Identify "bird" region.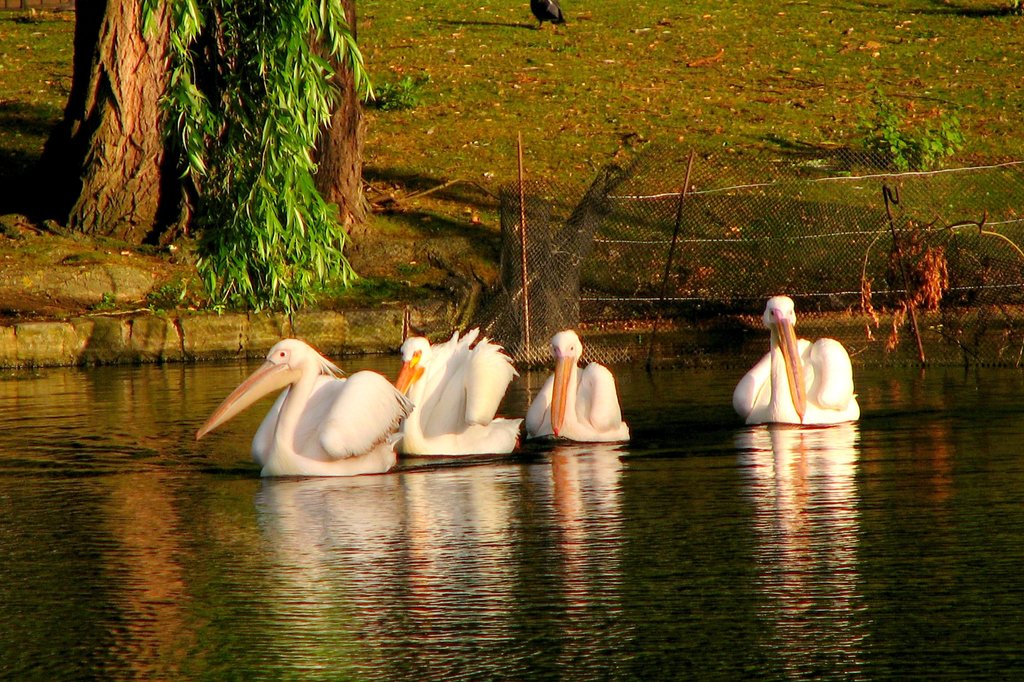
Region: [left=397, top=323, right=521, bottom=459].
